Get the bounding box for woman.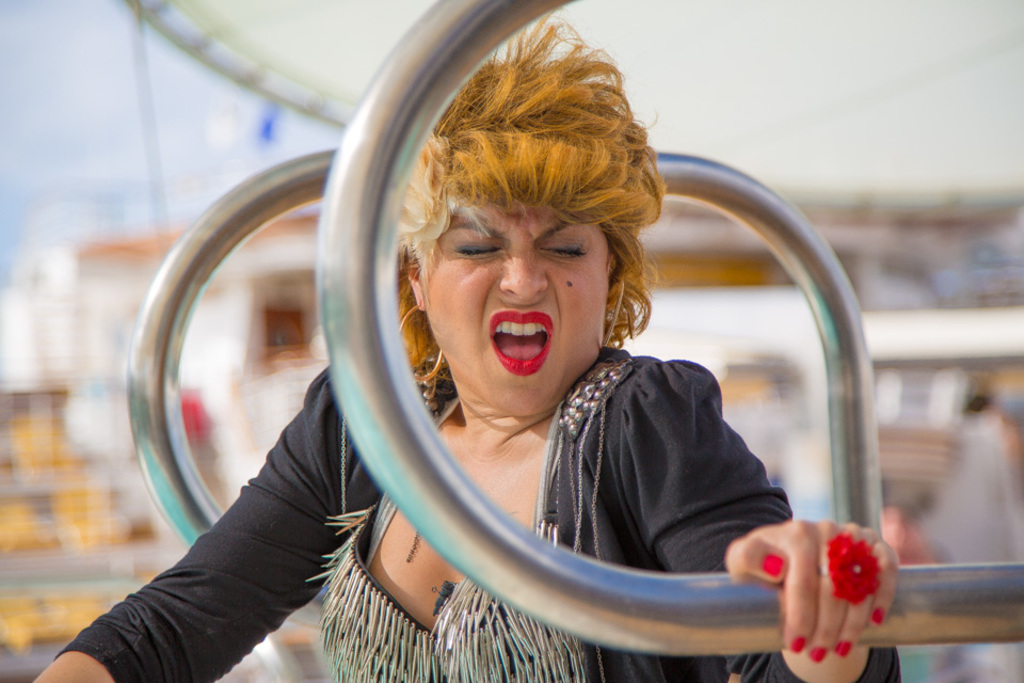
<region>25, 15, 902, 682</region>.
